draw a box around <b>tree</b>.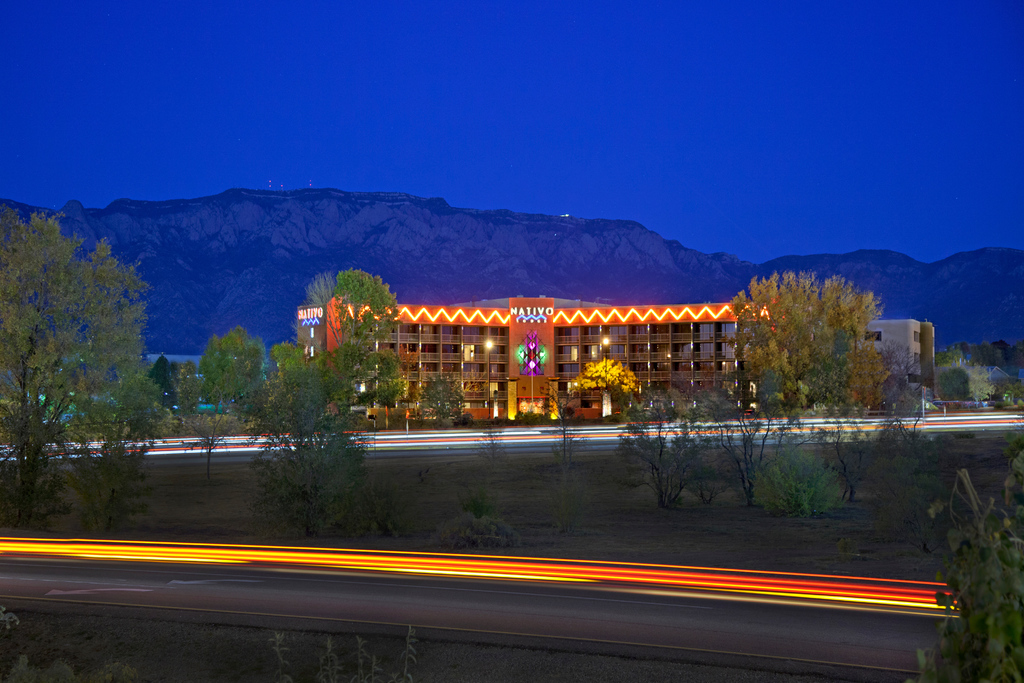
box=[719, 268, 888, 415].
